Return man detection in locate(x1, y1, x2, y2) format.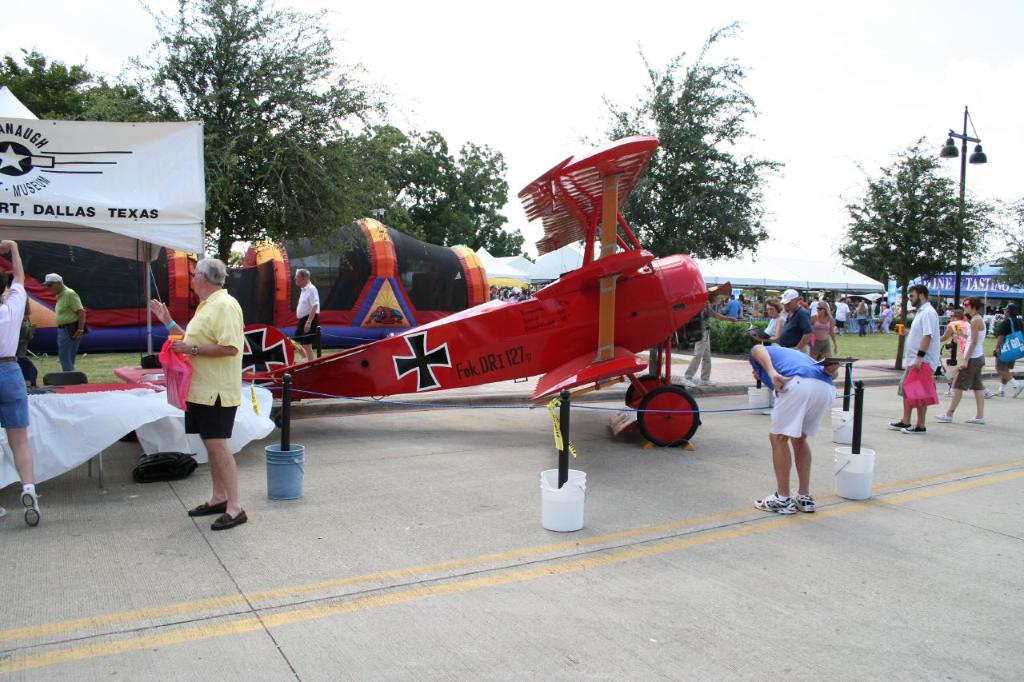
locate(149, 258, 252, 528).
